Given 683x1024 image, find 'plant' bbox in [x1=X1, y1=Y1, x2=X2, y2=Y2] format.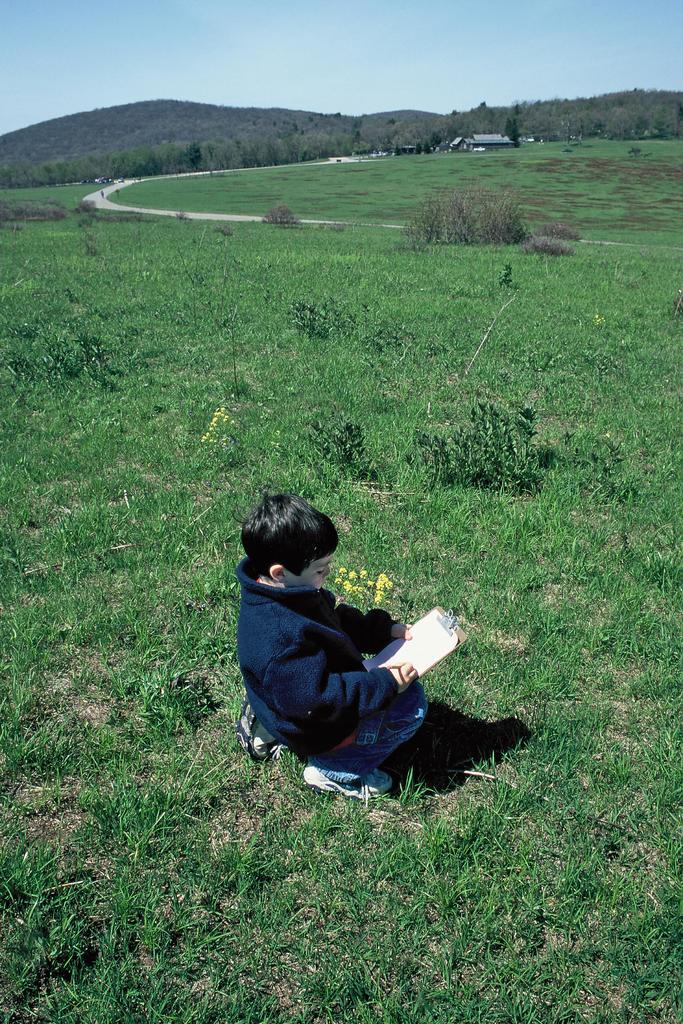
[x1=413, y1=164, x2=545, y2=238].
